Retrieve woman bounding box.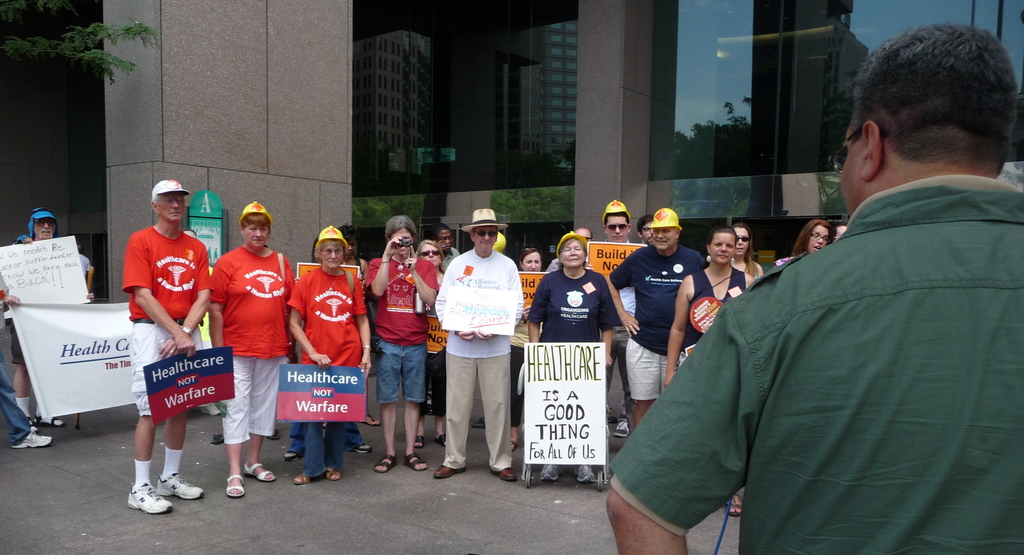
Bounding box: (731, 221, 776, 289).
